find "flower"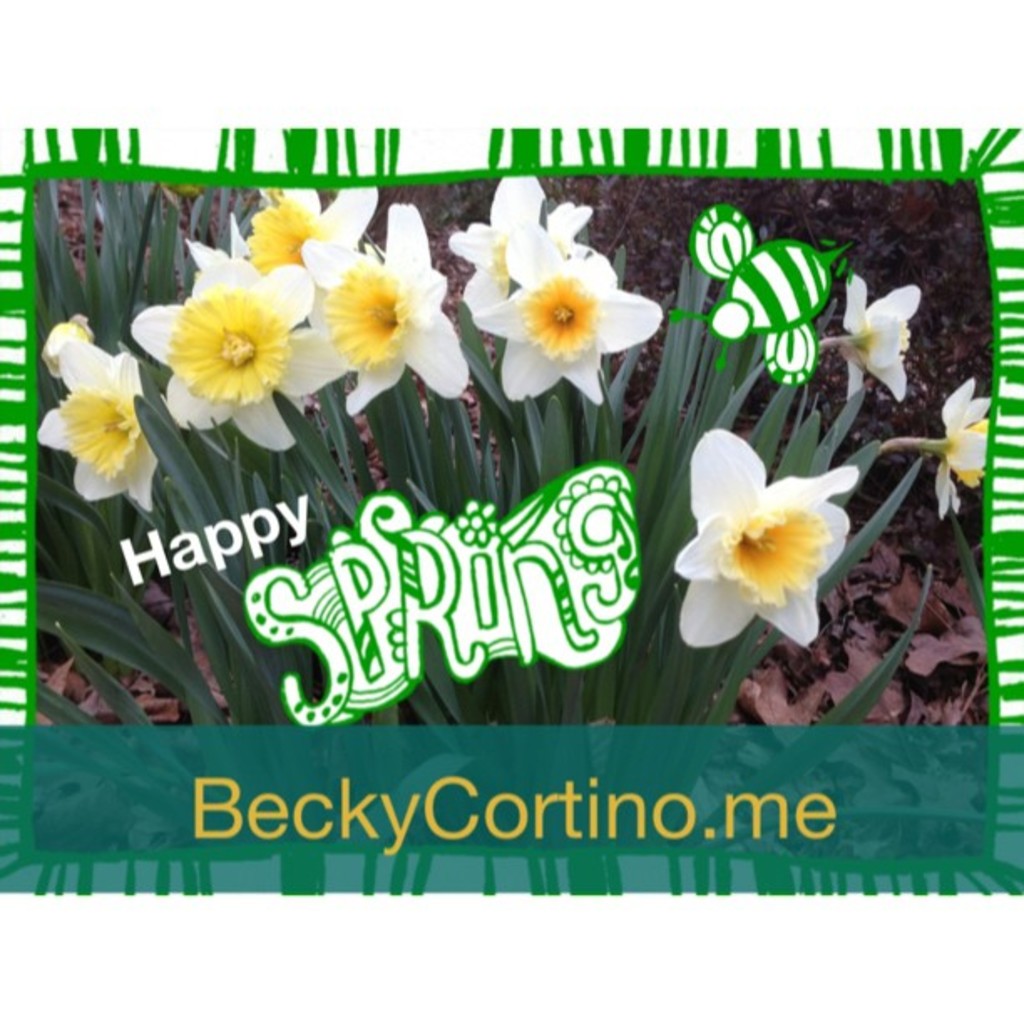
<region>832, 269, 922, 408</region>
